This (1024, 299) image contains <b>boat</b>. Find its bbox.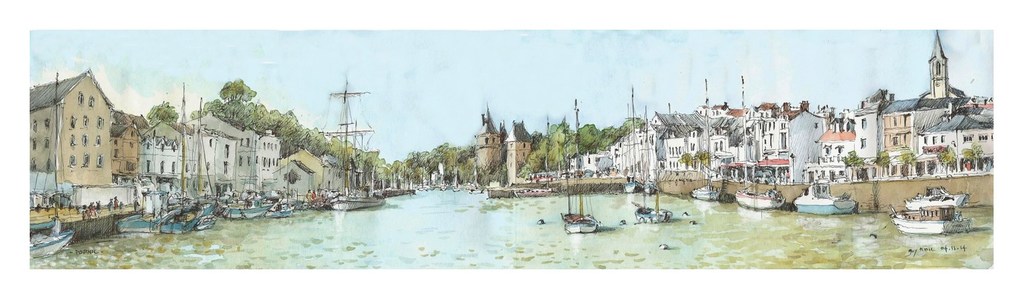
select_region(735, 76, 785, 211).
